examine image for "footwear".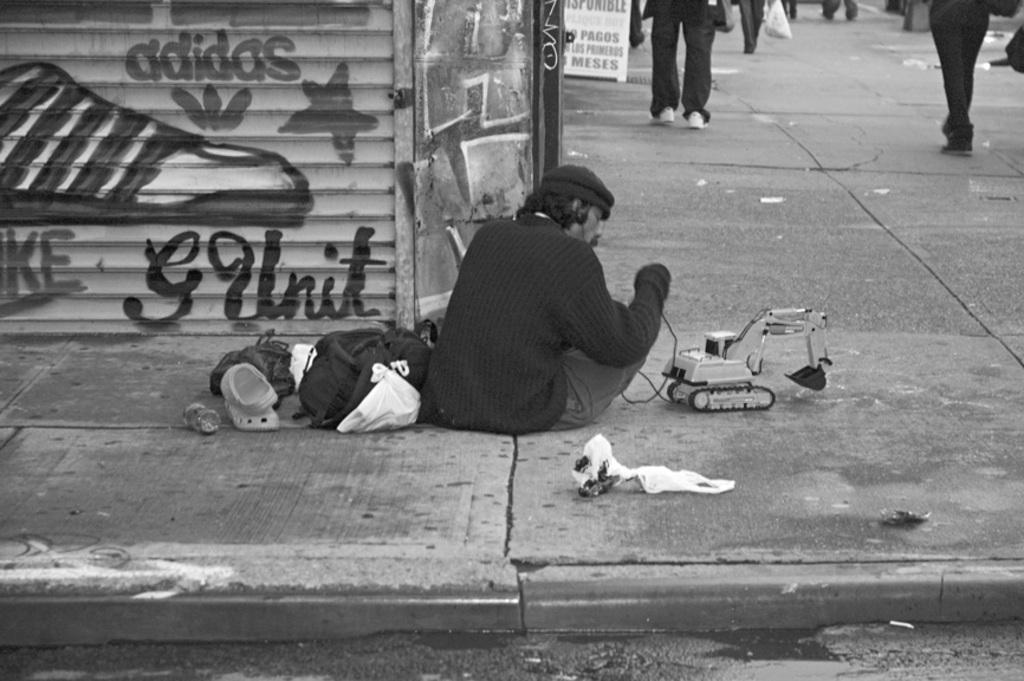
Examination result: [946,129,978,154].
